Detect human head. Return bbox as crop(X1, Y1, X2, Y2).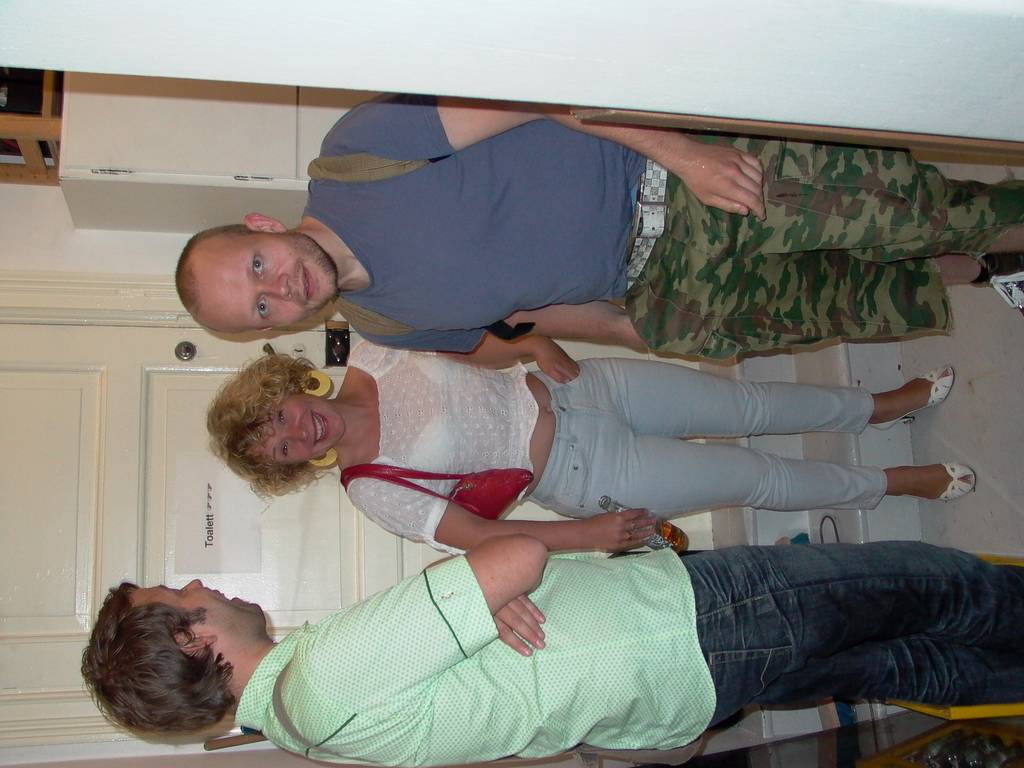
crop(175, 209, 367, 337).
